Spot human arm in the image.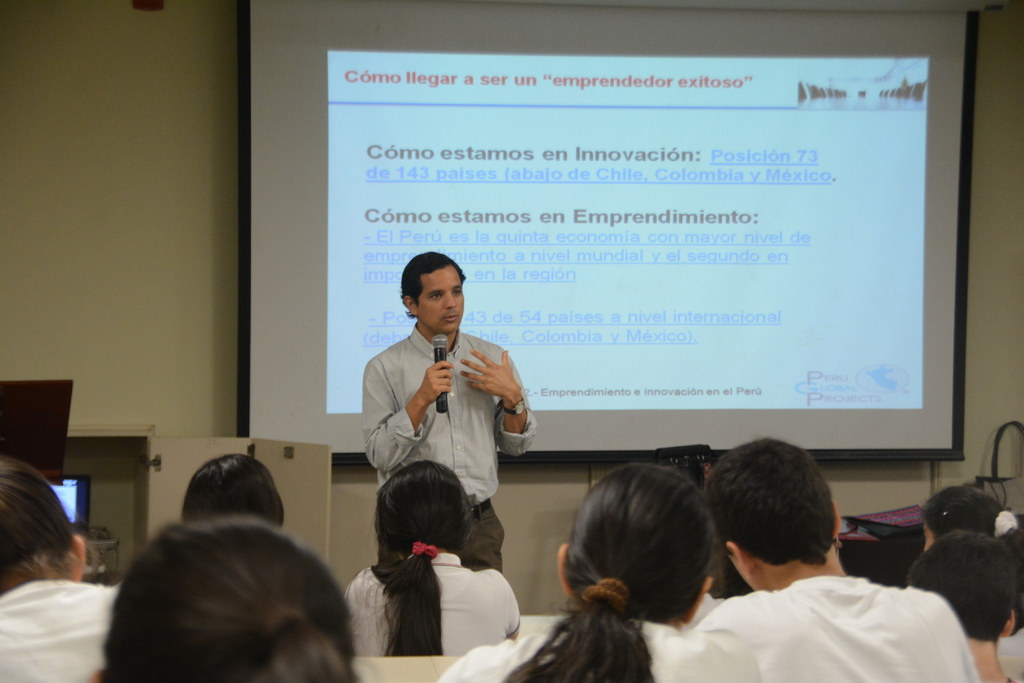
human arm found at bbox=(470, 346, 533, 467).
